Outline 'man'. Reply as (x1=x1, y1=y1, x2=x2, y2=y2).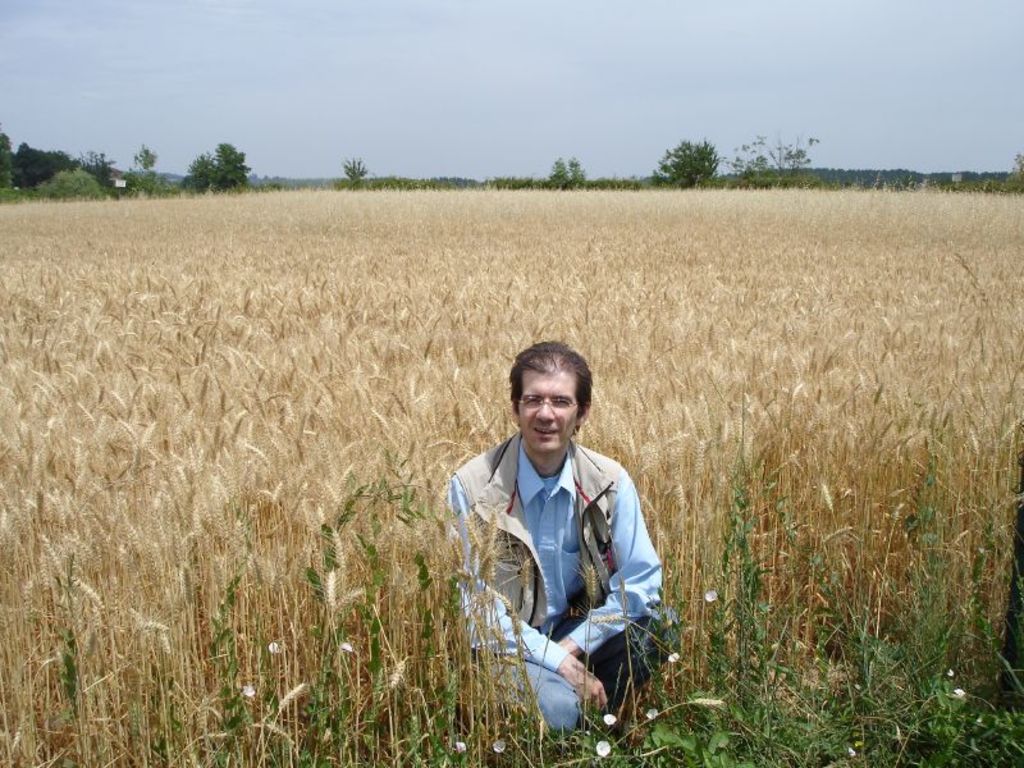
(x1=451, y1=340, x2=676, y2=746).
